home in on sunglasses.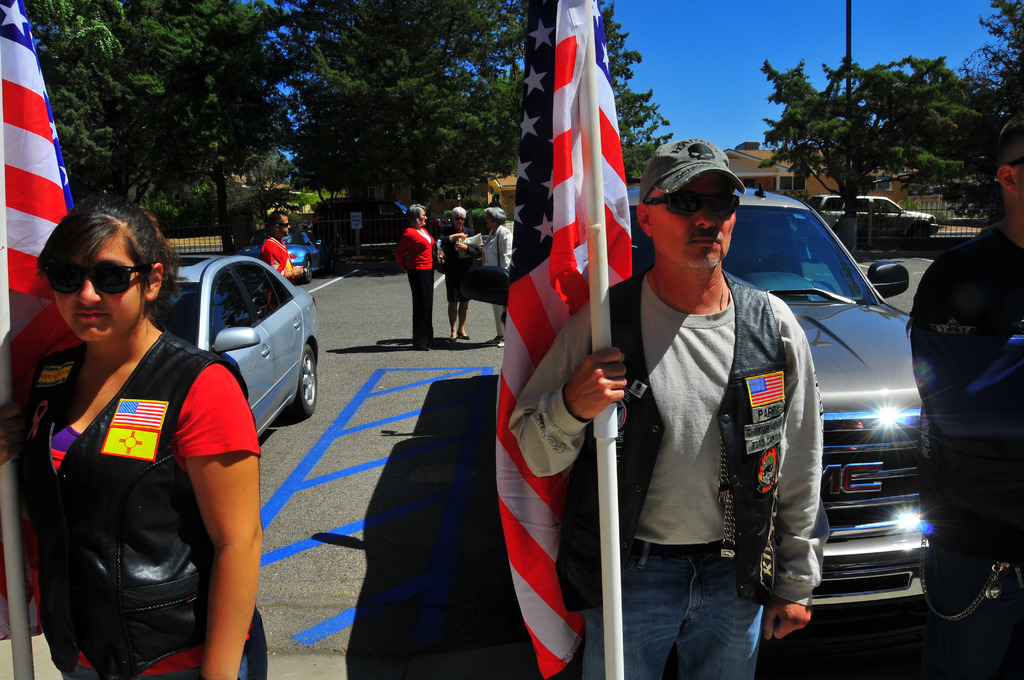
Homed in at pyautogui.locateOnScreen(45, 263, 152, 293).
